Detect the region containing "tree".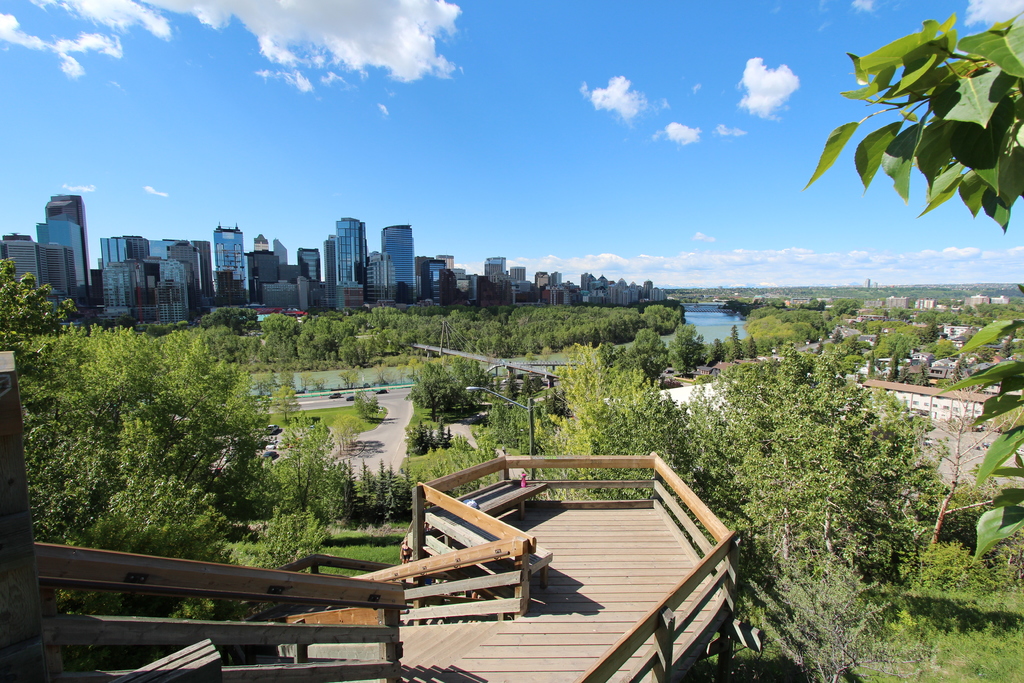
Rect(287, 404, 346, 504).
